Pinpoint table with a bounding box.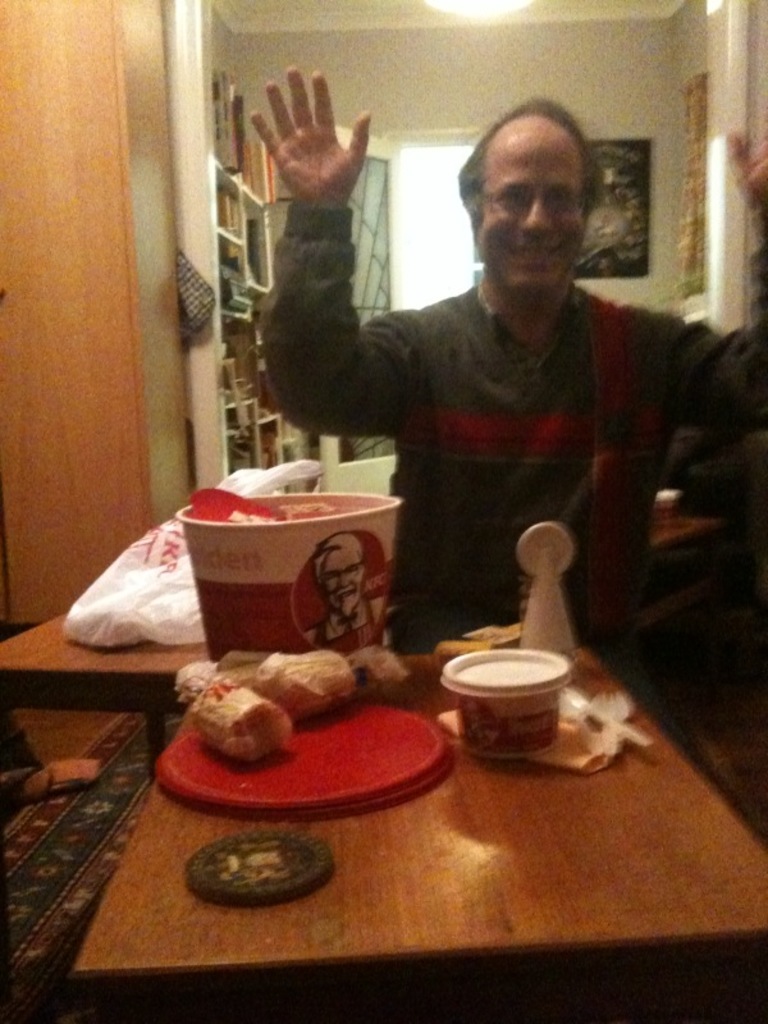
[left=0, top=620, right=216, bottom=767].
